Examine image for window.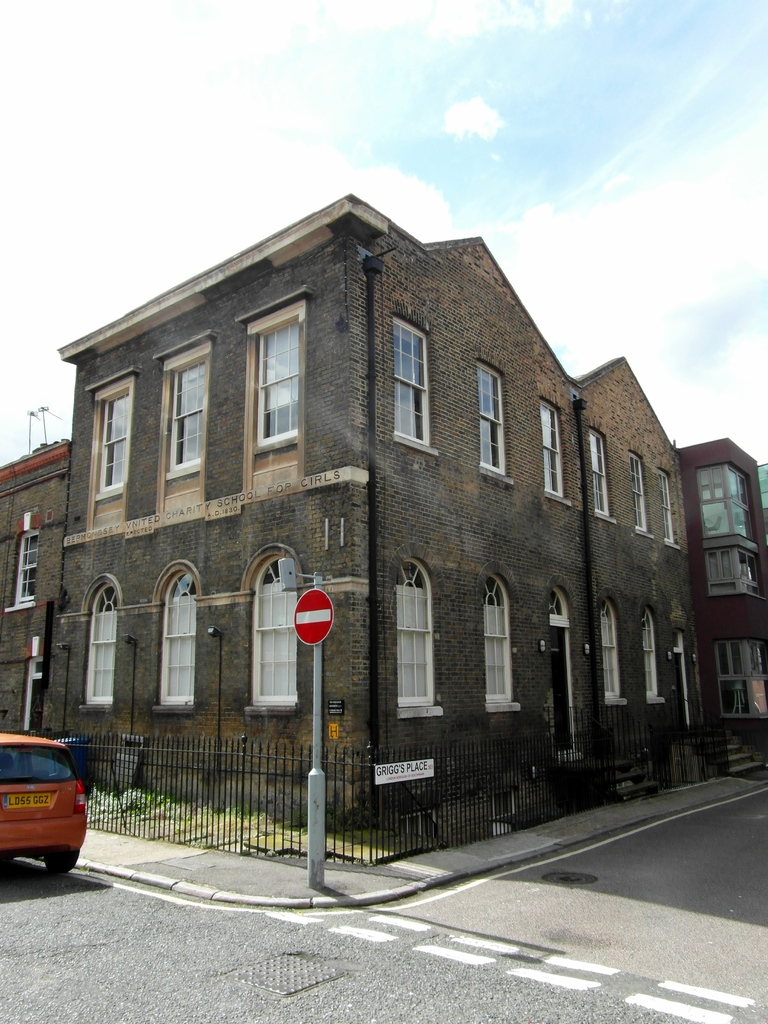
Examination result: [x1=153, y1=567, x2=193, y2=700].
